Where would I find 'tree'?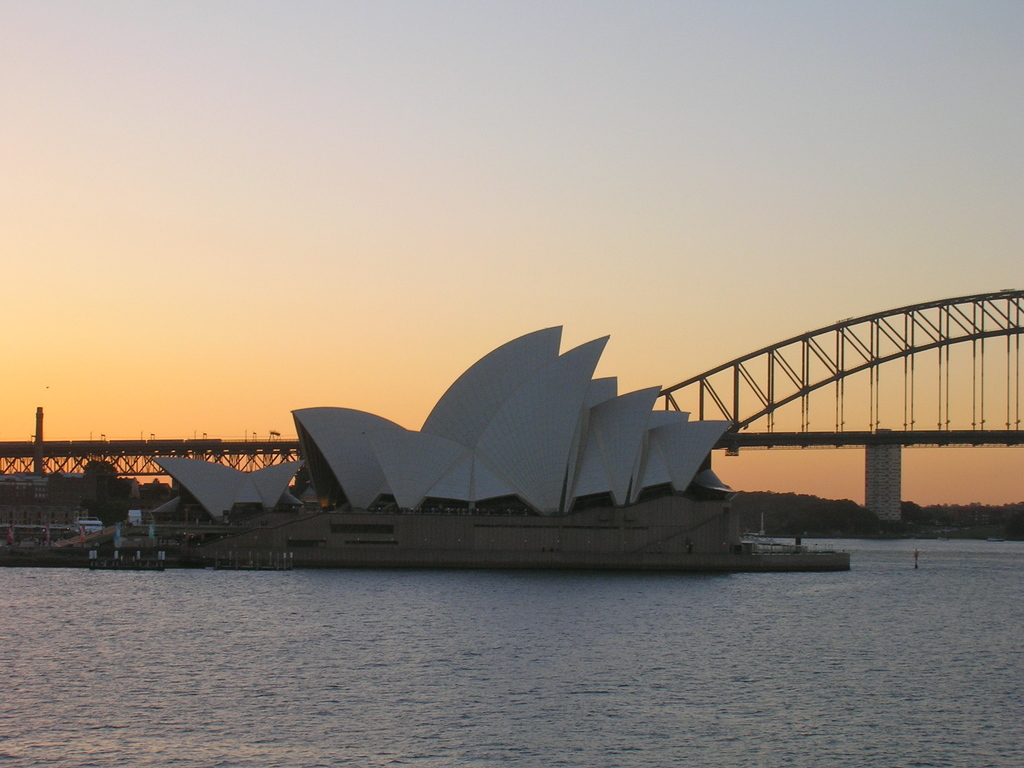
At region(91, 500, 131, 522).
